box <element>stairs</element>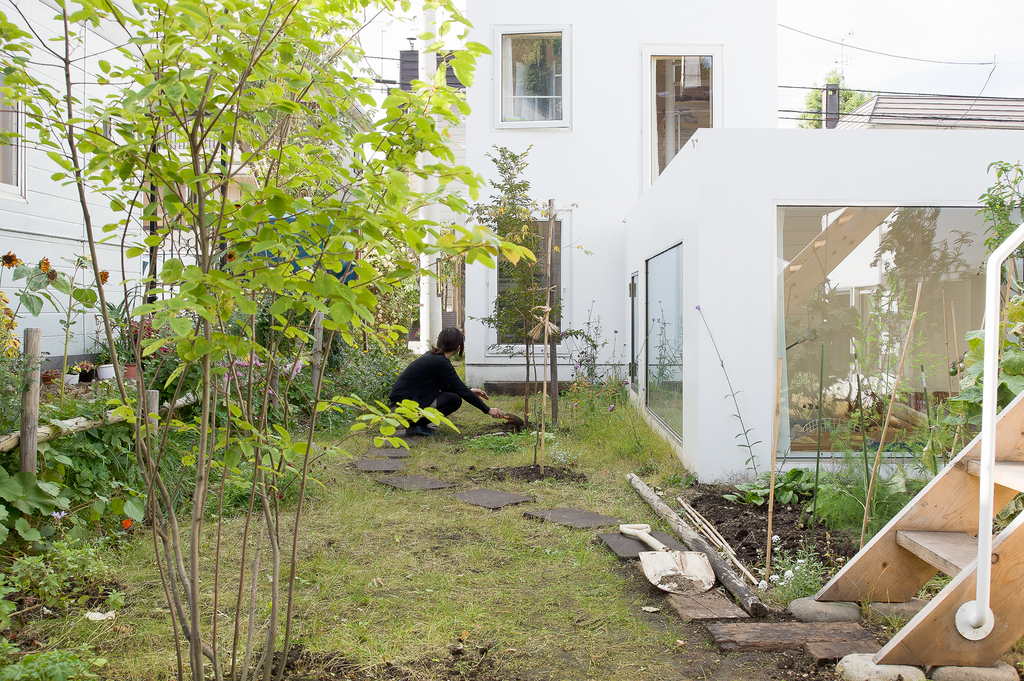
box(897, 451, 1023, 576)
